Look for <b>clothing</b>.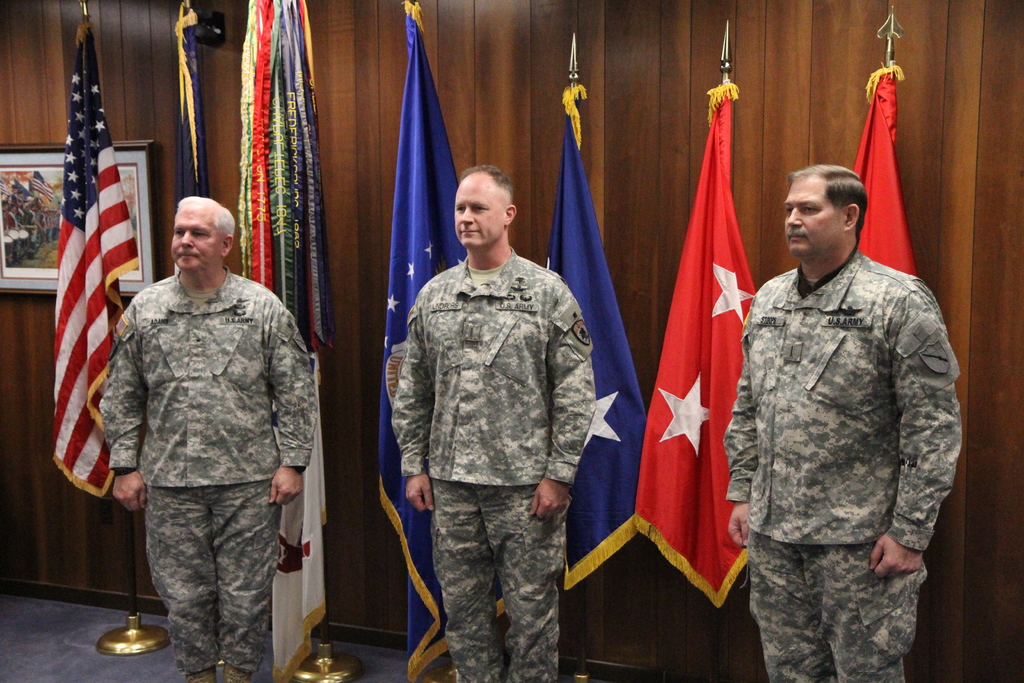
Found: left=386, top=244, right=603, bottom=682.
